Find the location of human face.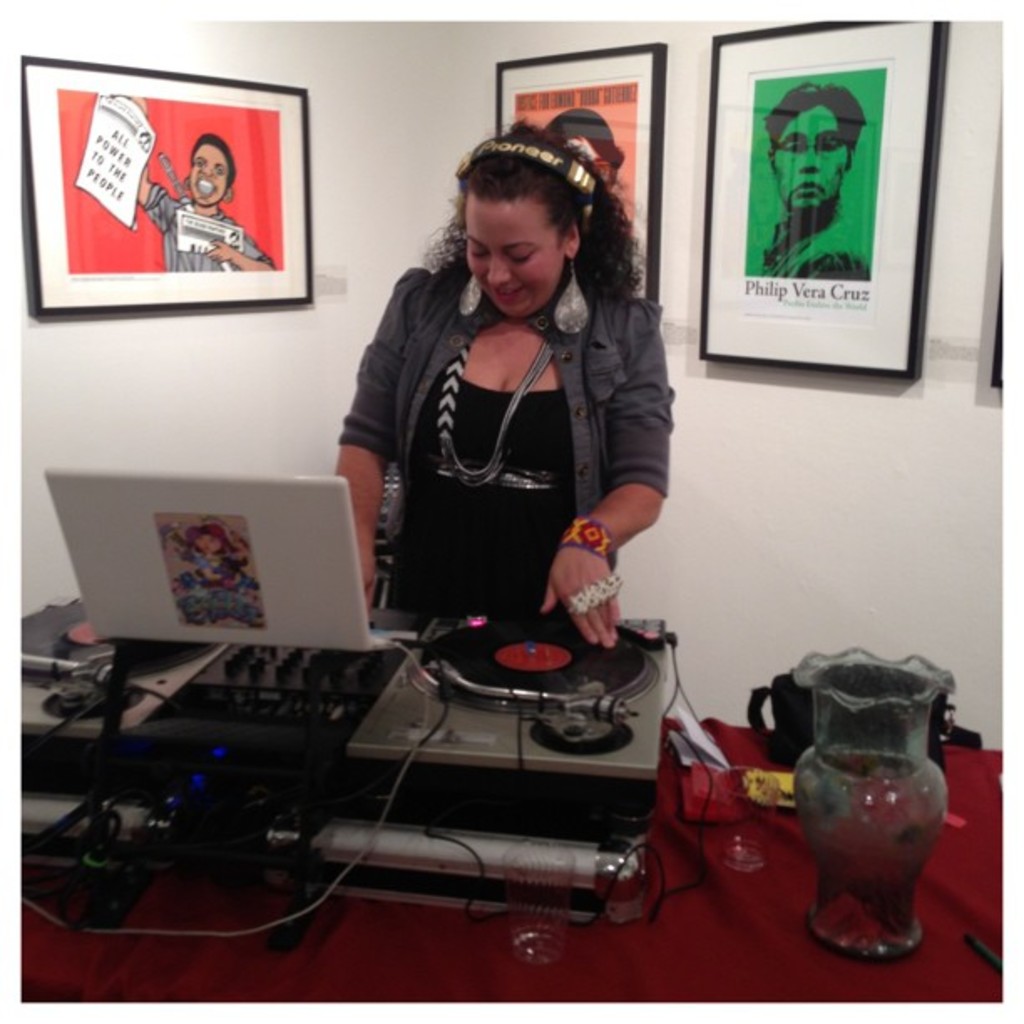
Location: [467,201,566,318].
